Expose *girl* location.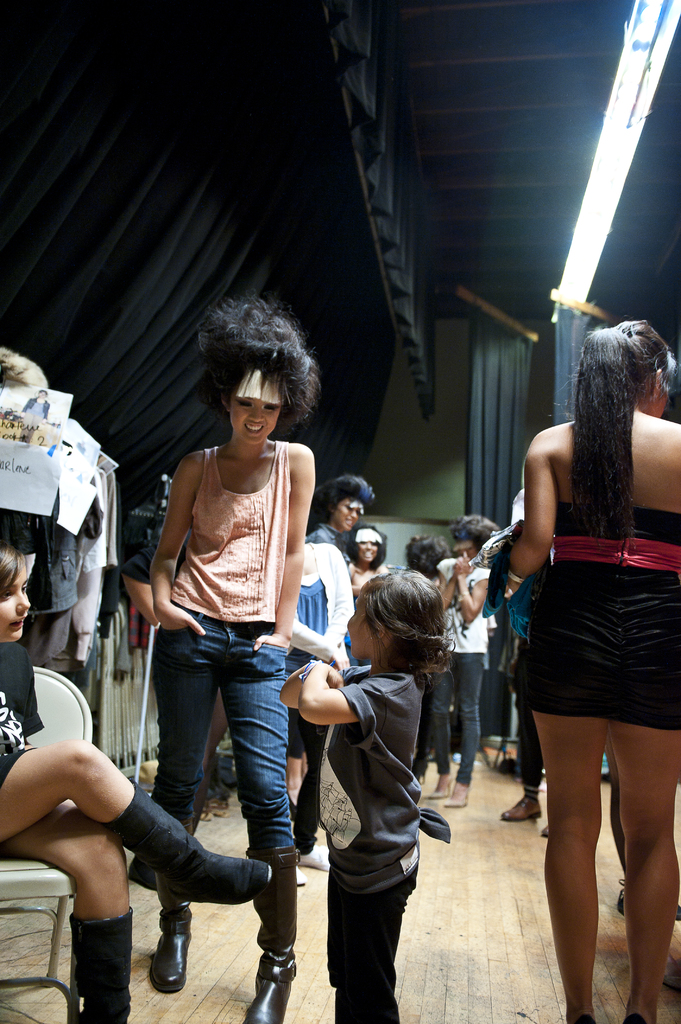
Exposed at [493, 318, 680, 1023].
